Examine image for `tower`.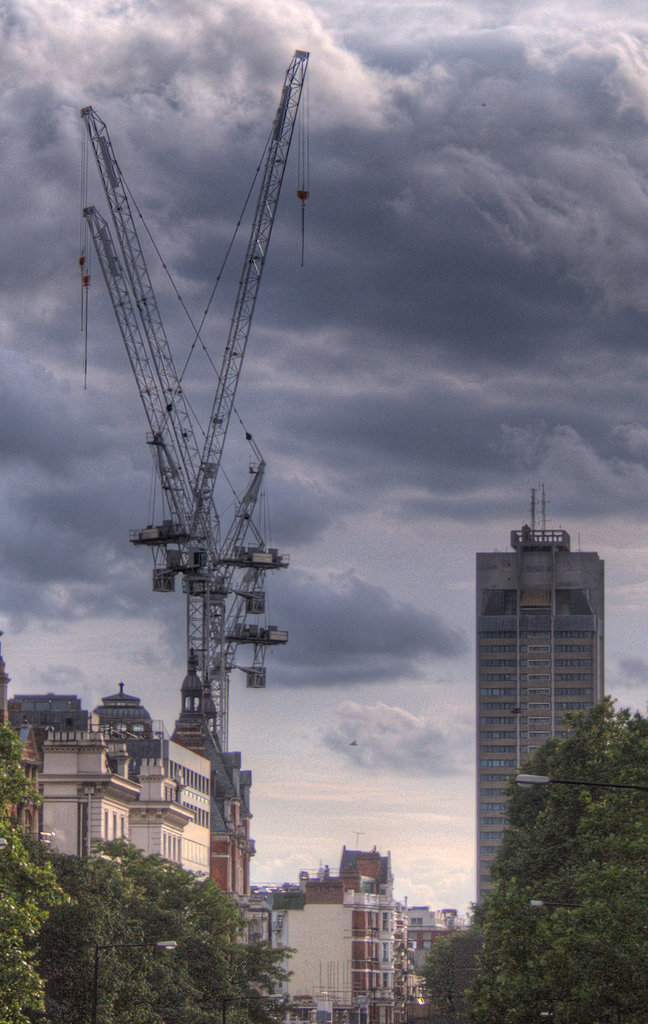
Examination result: [466,477,608,876].
